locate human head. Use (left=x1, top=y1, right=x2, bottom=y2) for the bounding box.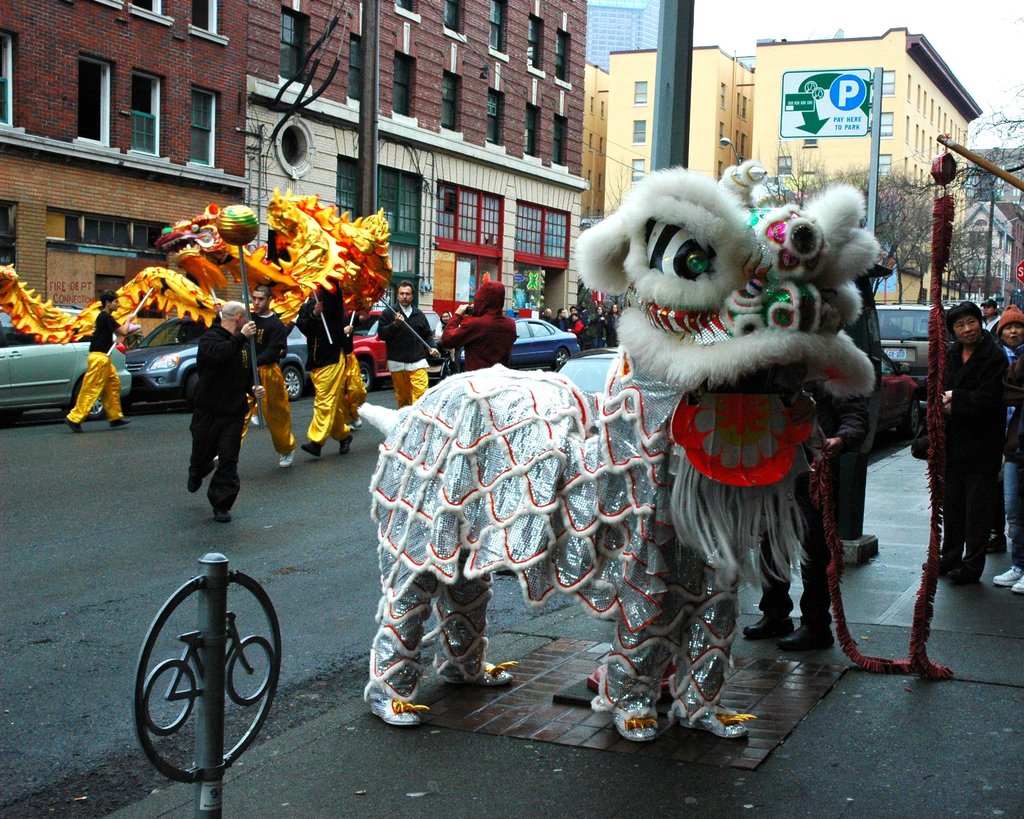
(left=476, top=280, right=506, bottom=317).
